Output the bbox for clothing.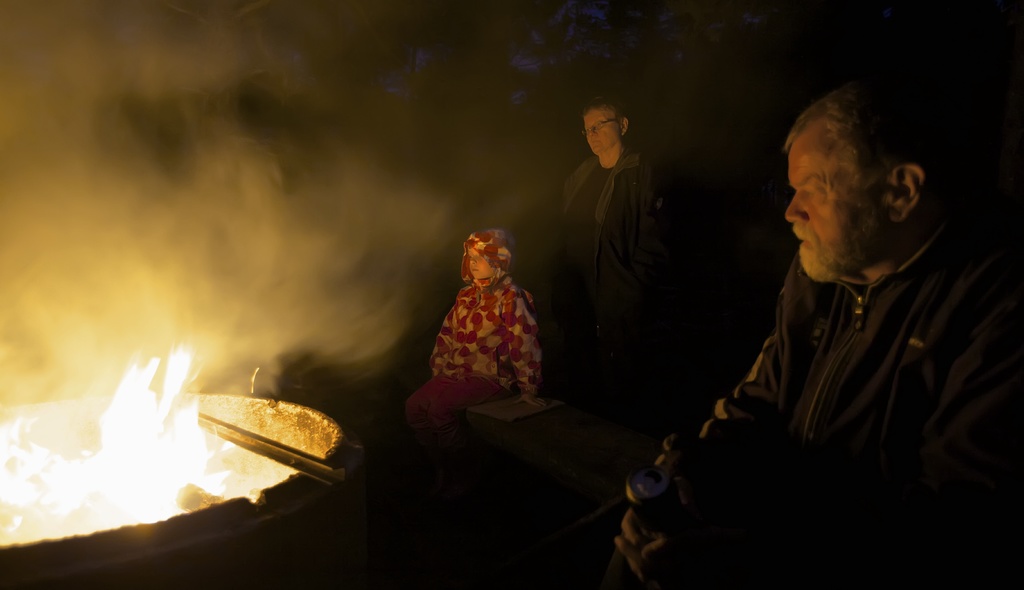
rect(644, 213, 1023, 589).
